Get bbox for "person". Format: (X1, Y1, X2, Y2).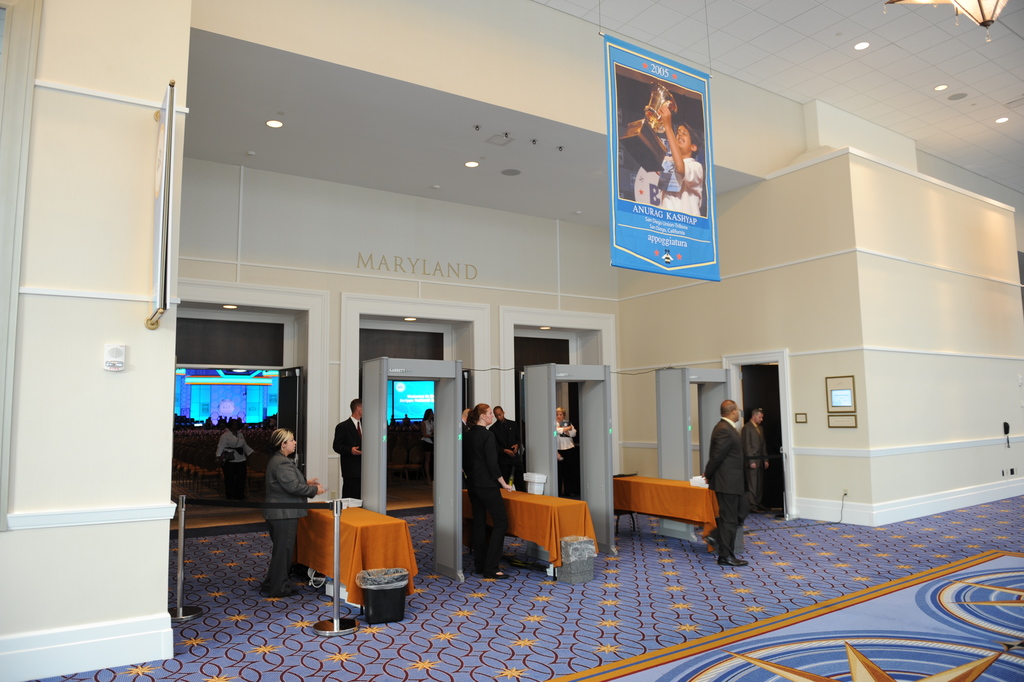
(704, 391, 748, 568).
